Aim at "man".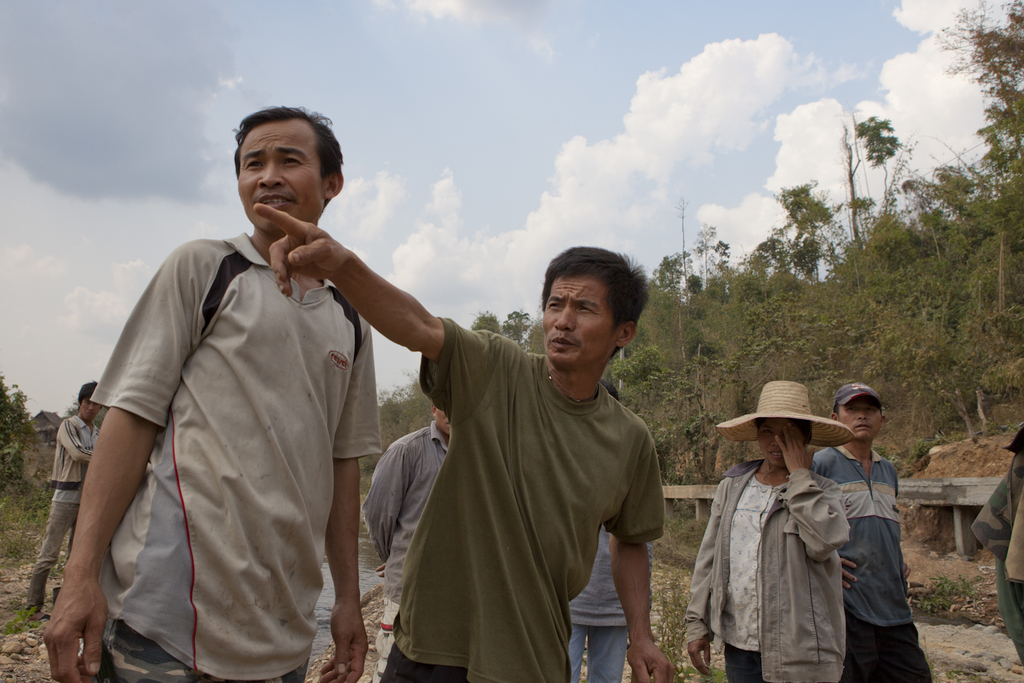
Aimed at crop(43, 100, 390, 682).
